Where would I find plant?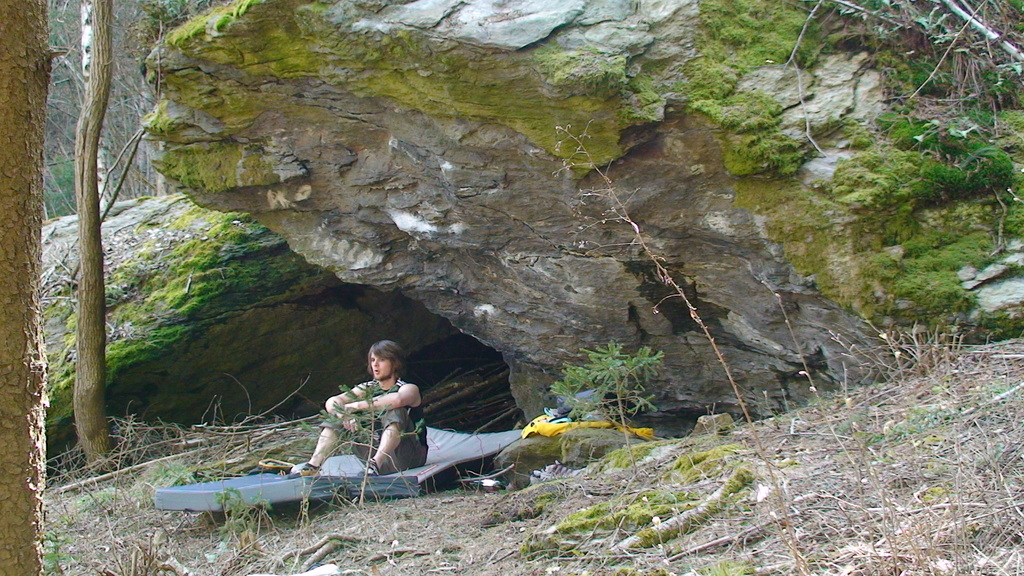
At Rect(559, 340, 665, 440).
